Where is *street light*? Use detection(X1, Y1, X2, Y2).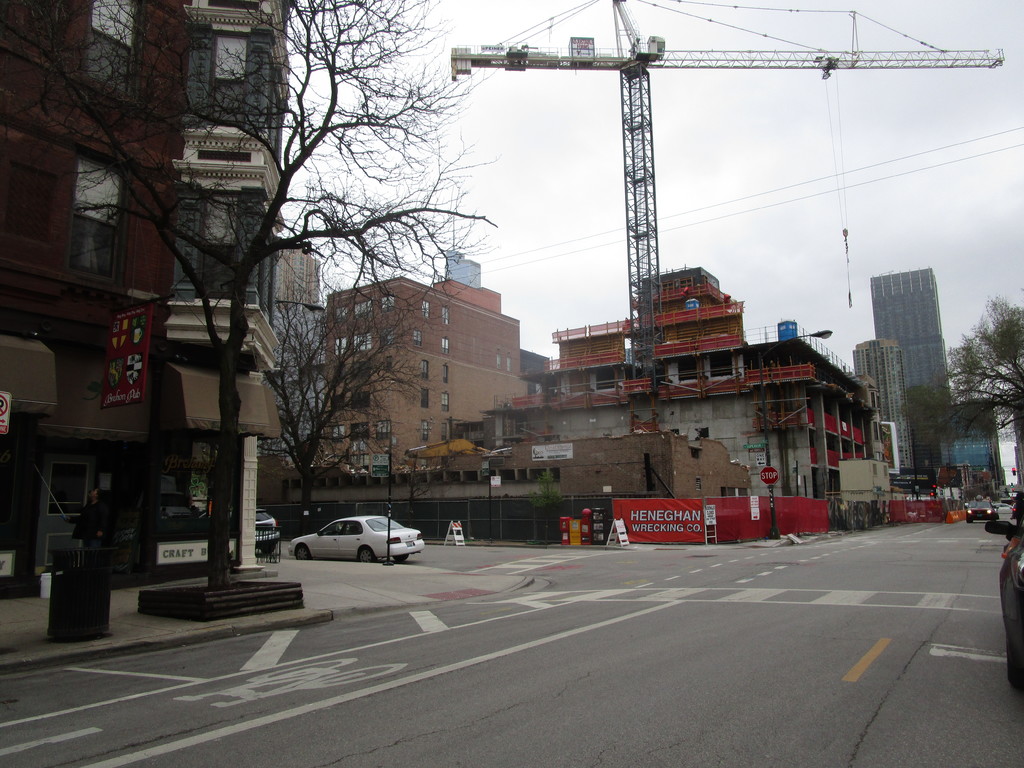
detection(751, 327, 836, 540).
